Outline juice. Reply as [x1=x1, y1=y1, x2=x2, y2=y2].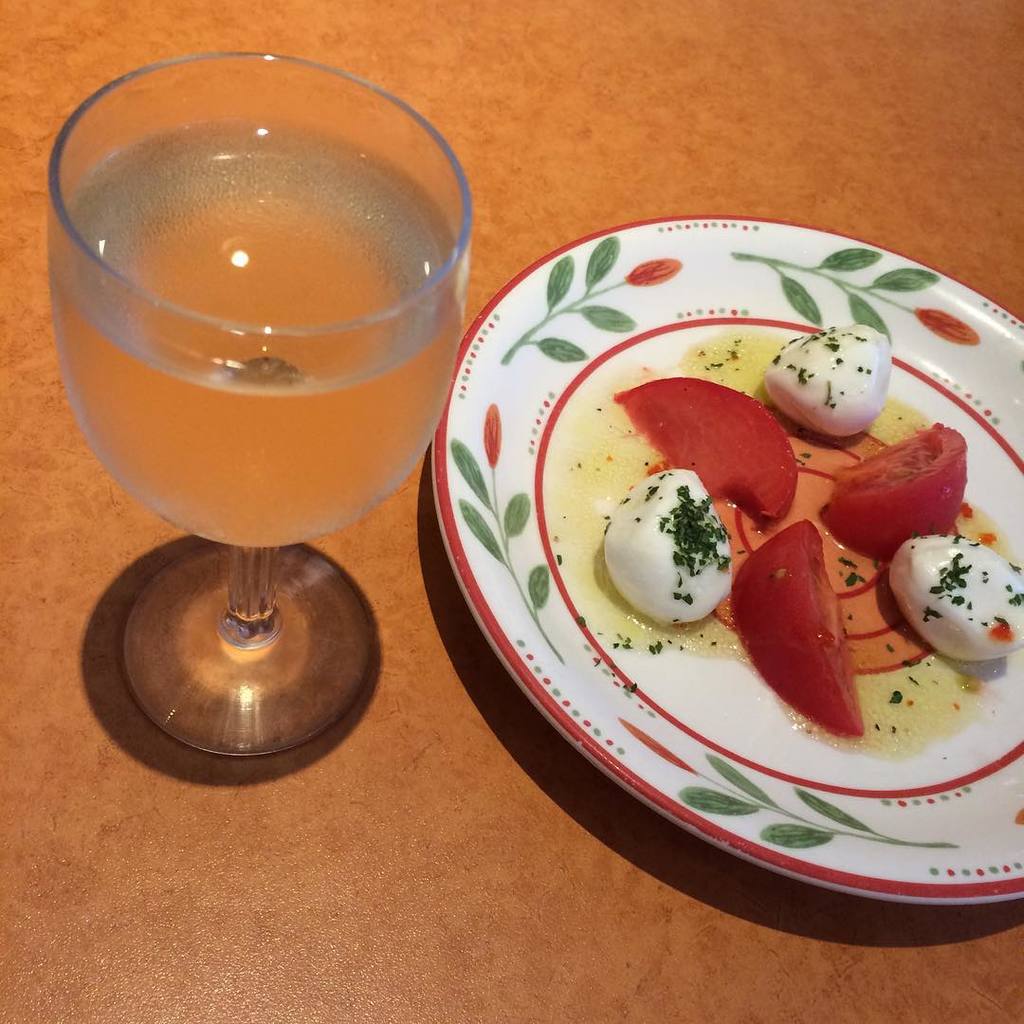
[x1=45, y1=115, x2=466, y2=546].
